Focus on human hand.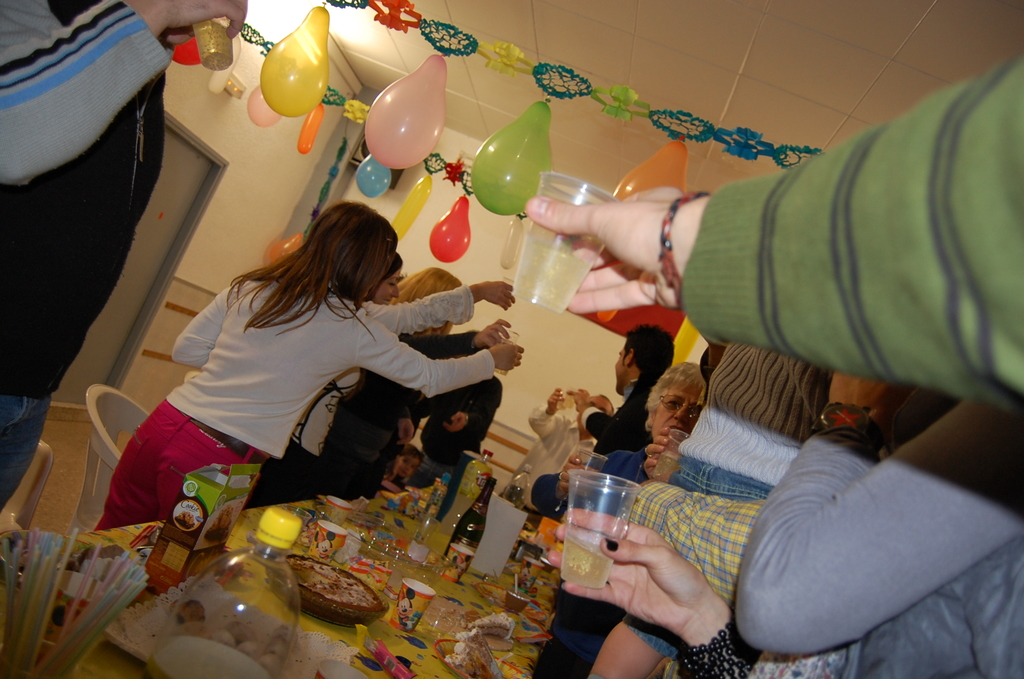
Focused at {"x1": 443, "y1": 411, "x2": 473, "y2": 432}.
